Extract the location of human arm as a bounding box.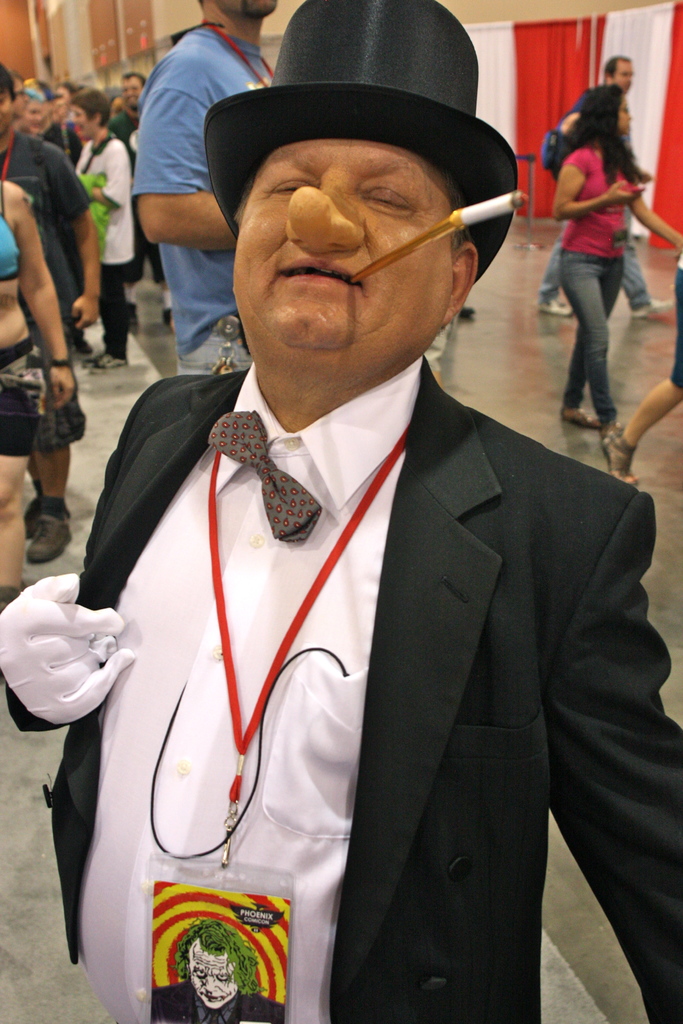
(549, 488, 680, 1023).
